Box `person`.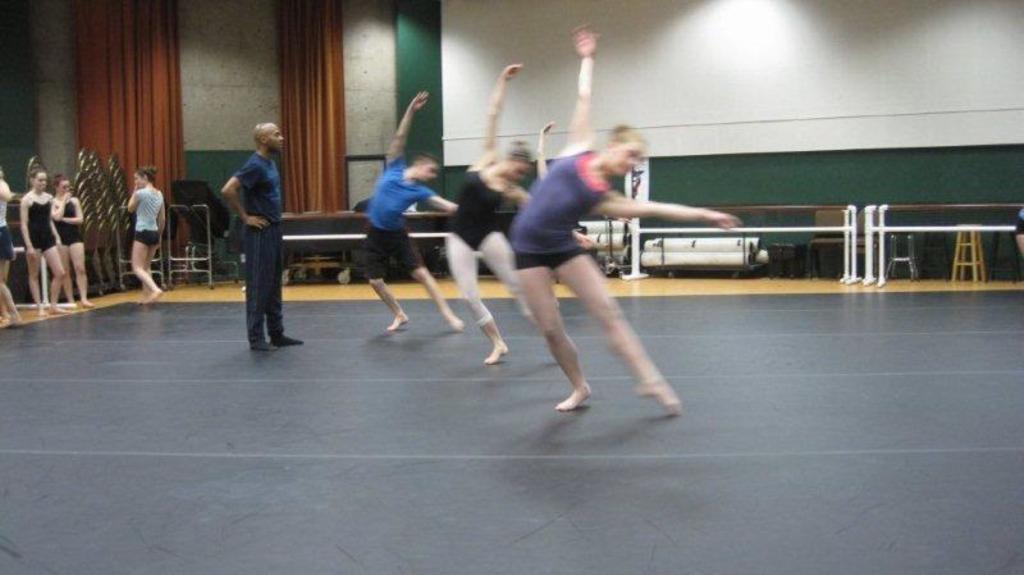
region(128, 169, 168, 302).
